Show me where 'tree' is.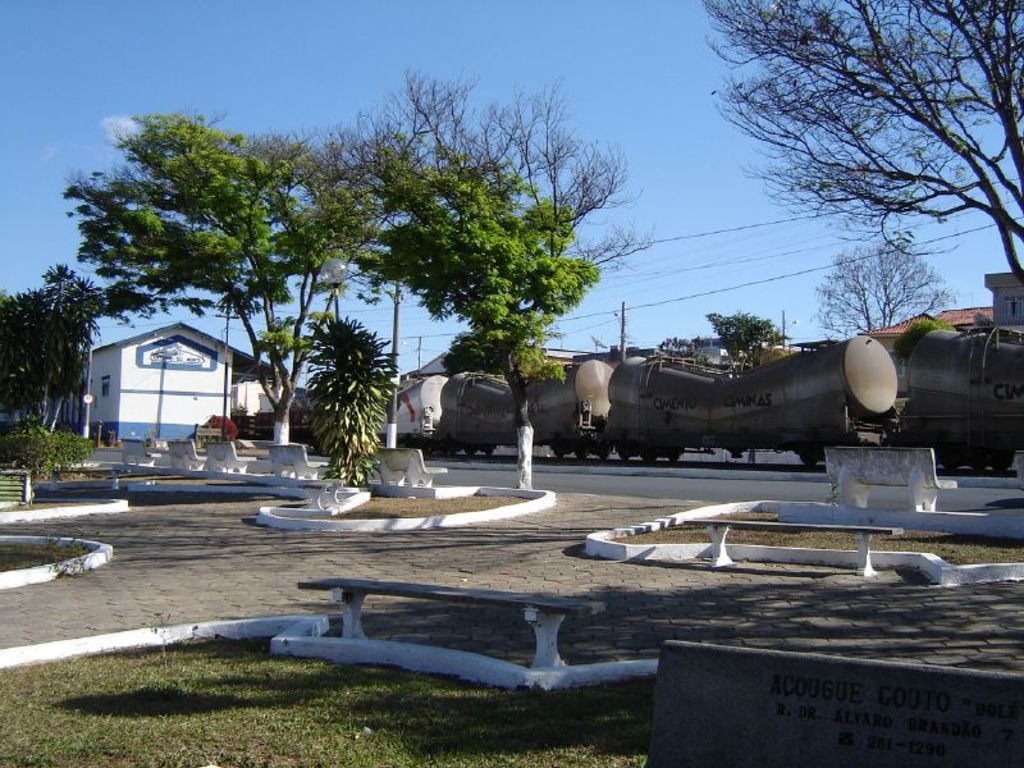
'tree' is at l=344, t=65, r=645, b=480.
